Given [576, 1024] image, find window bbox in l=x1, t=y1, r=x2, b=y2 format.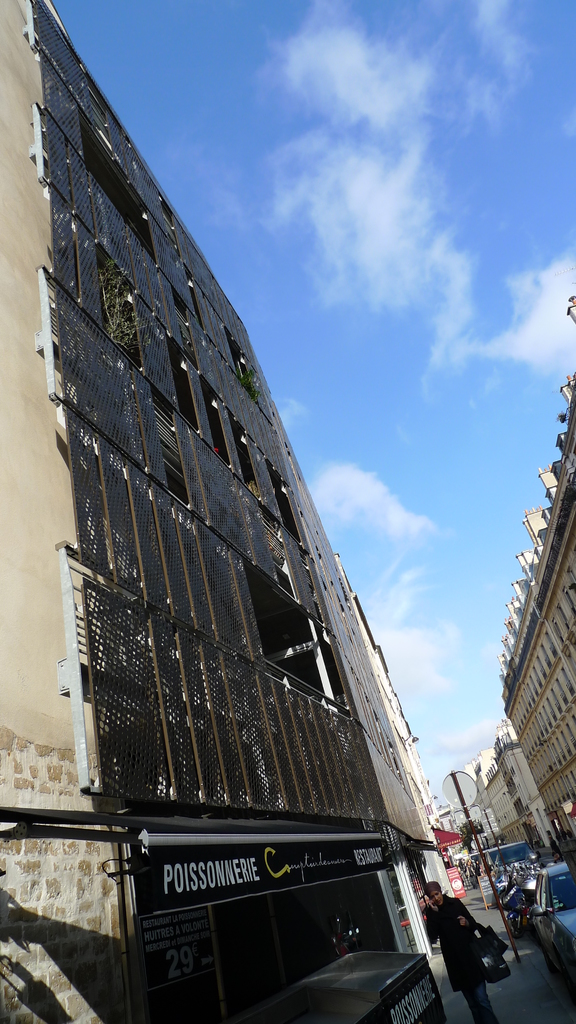
l=80, t=109, r=155, b=264.
